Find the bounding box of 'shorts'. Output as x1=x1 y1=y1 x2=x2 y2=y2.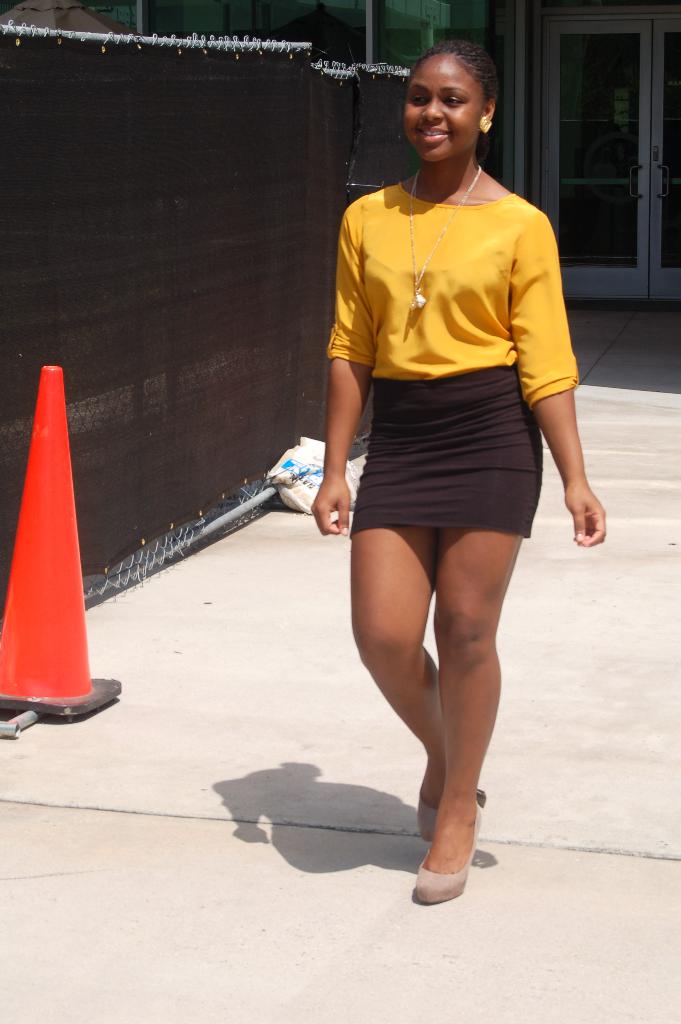
x1=352 y1=366 x2=546 y2=532.
